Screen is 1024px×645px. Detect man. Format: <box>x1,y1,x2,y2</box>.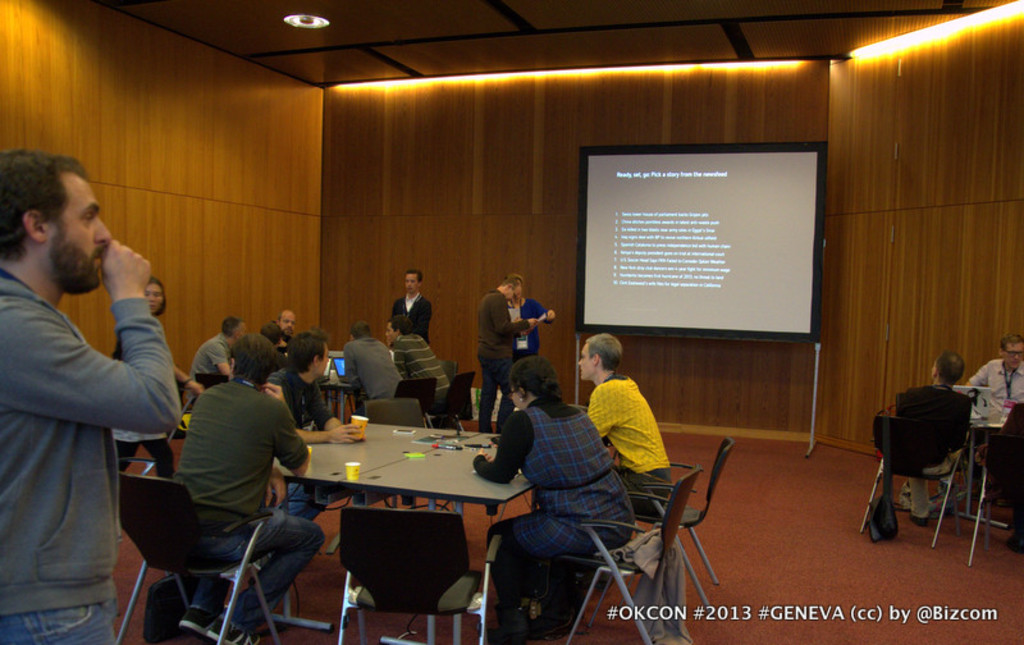
<box>193,312,236,389</box>.
